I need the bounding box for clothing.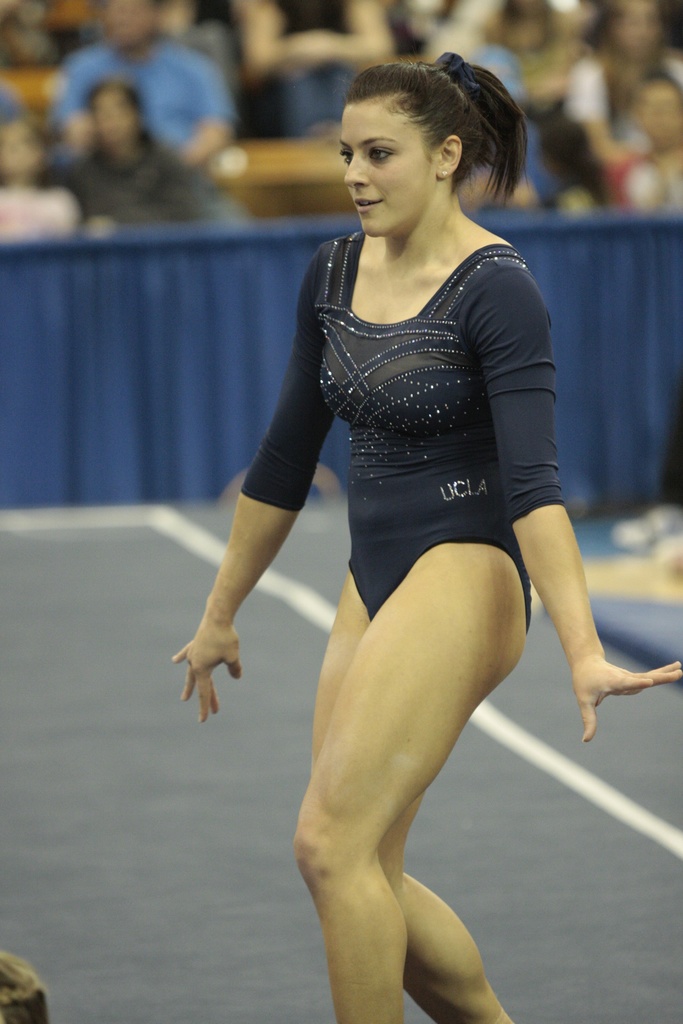
Here it is: detection(43, 32, 235, 168).
